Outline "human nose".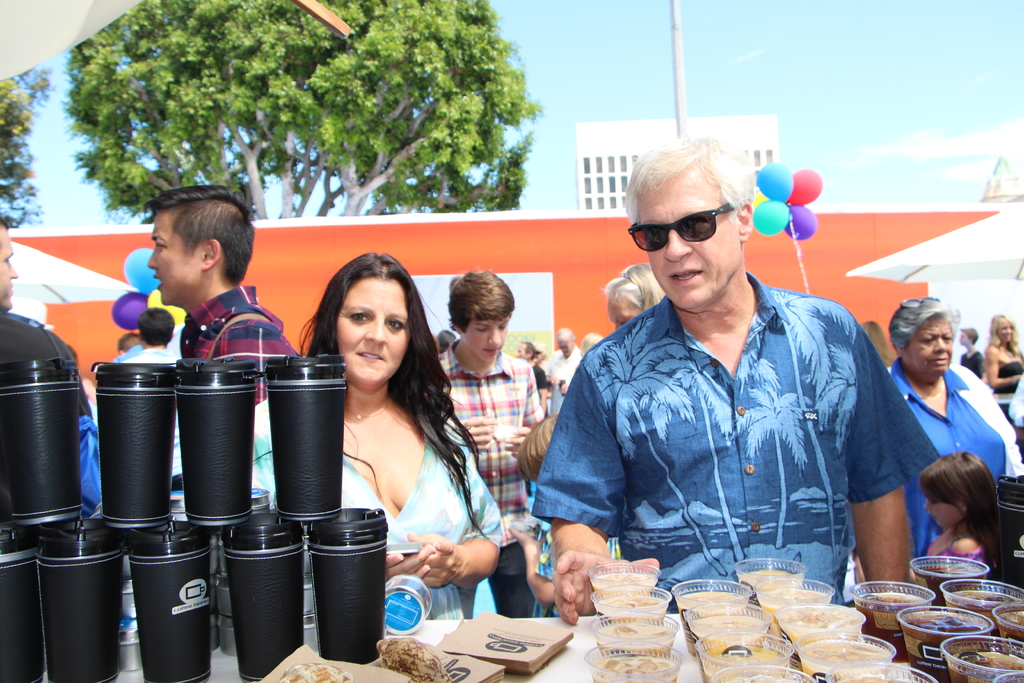
Outline: x1=147, y1=245, x2=157, y2=270.
